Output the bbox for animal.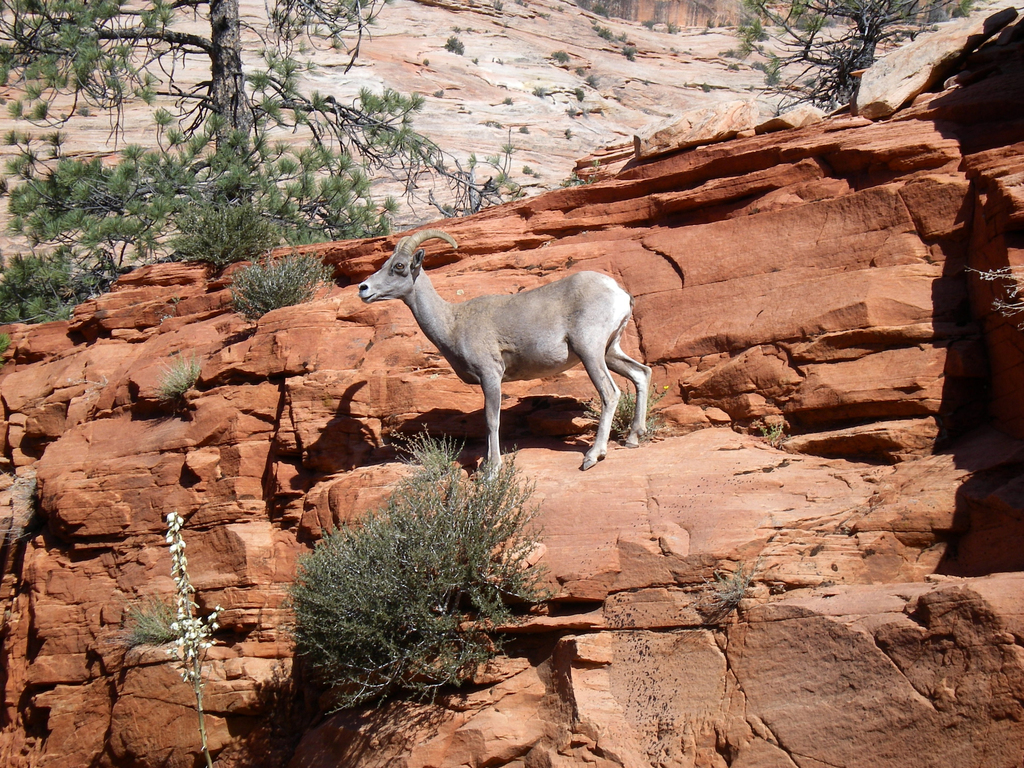
<box>358,229,652,481</box>.
